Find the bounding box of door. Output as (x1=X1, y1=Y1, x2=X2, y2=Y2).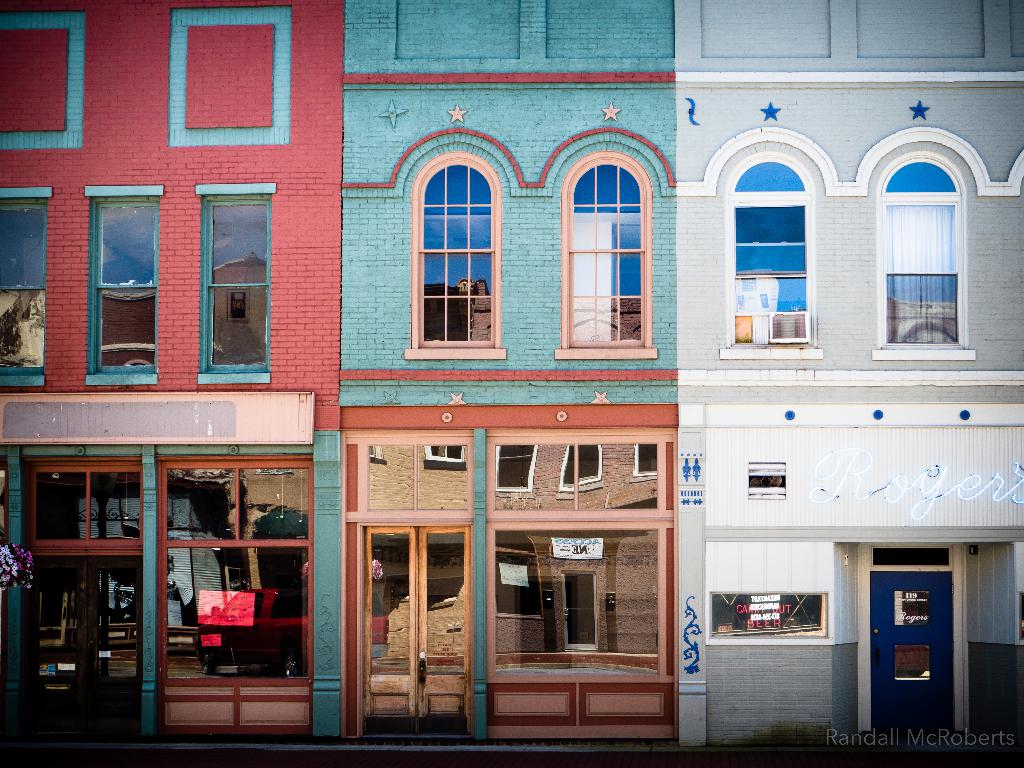
(x1=860, y1=538, x2=960, y2=737).
